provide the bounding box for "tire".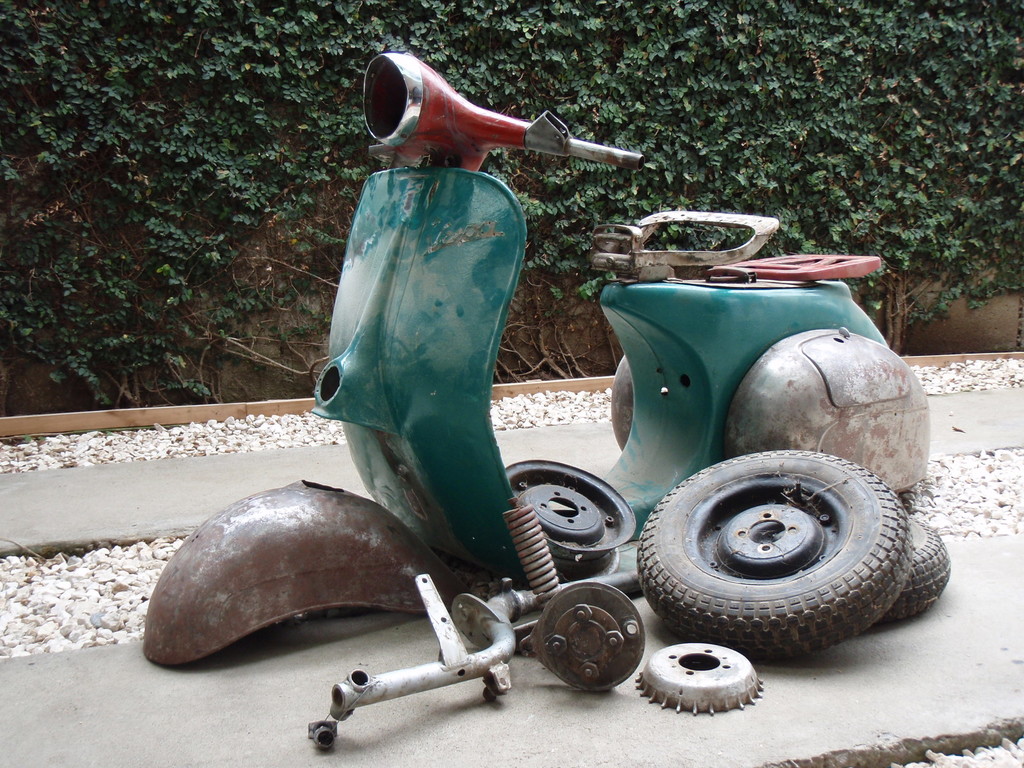
{"left": 648, "top": 450, "right": 938, "bottom": 650}.
